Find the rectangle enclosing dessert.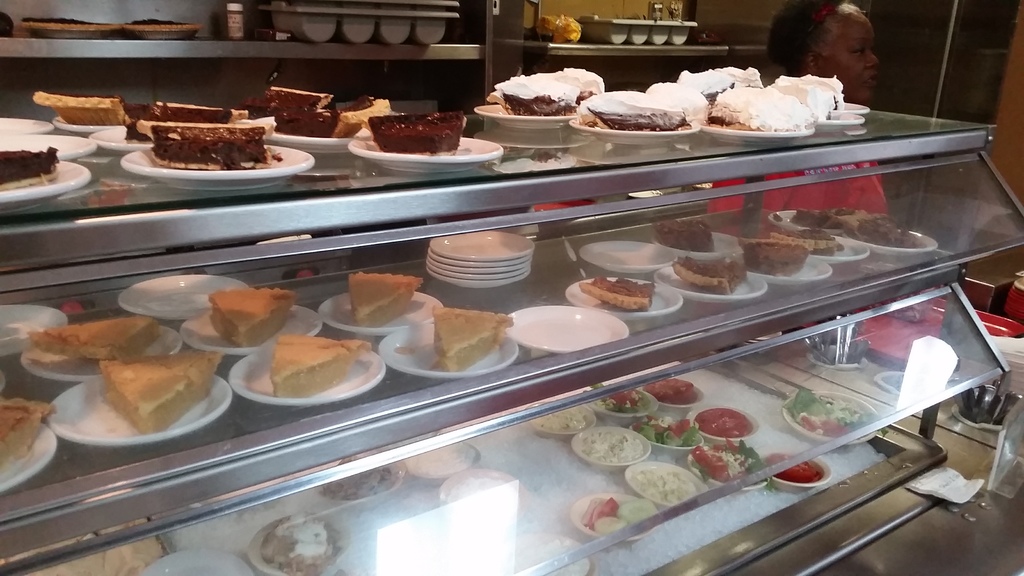
(589,86,719,134).
